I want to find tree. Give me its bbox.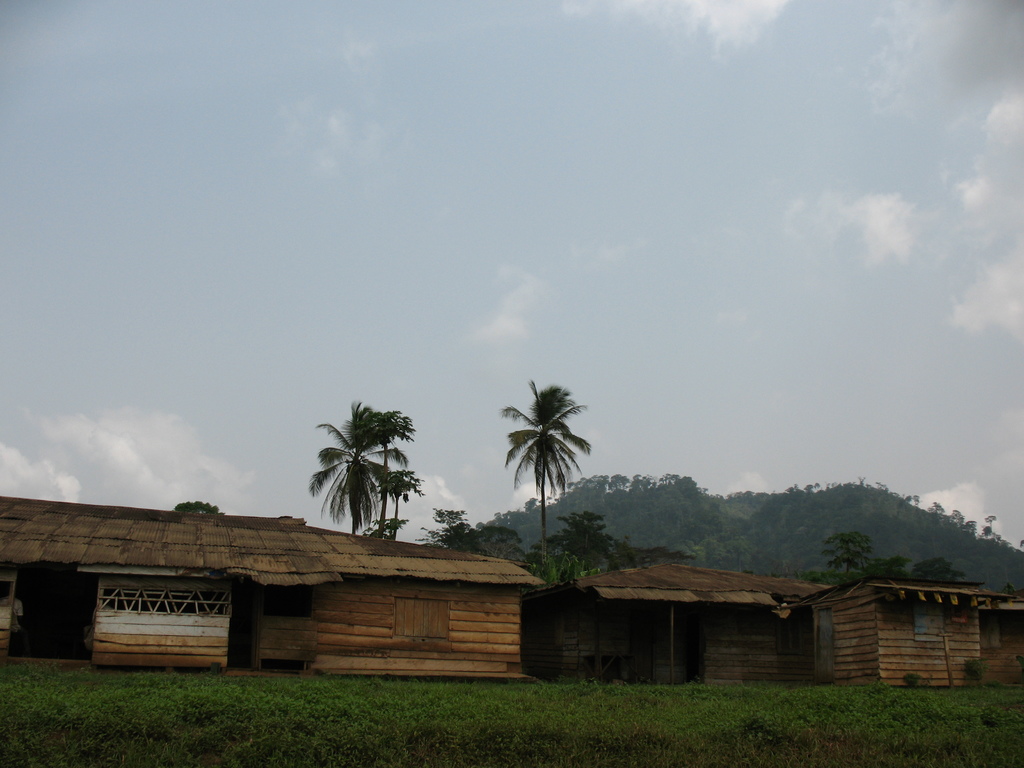
bbox=[173, 497, 225, 516].
